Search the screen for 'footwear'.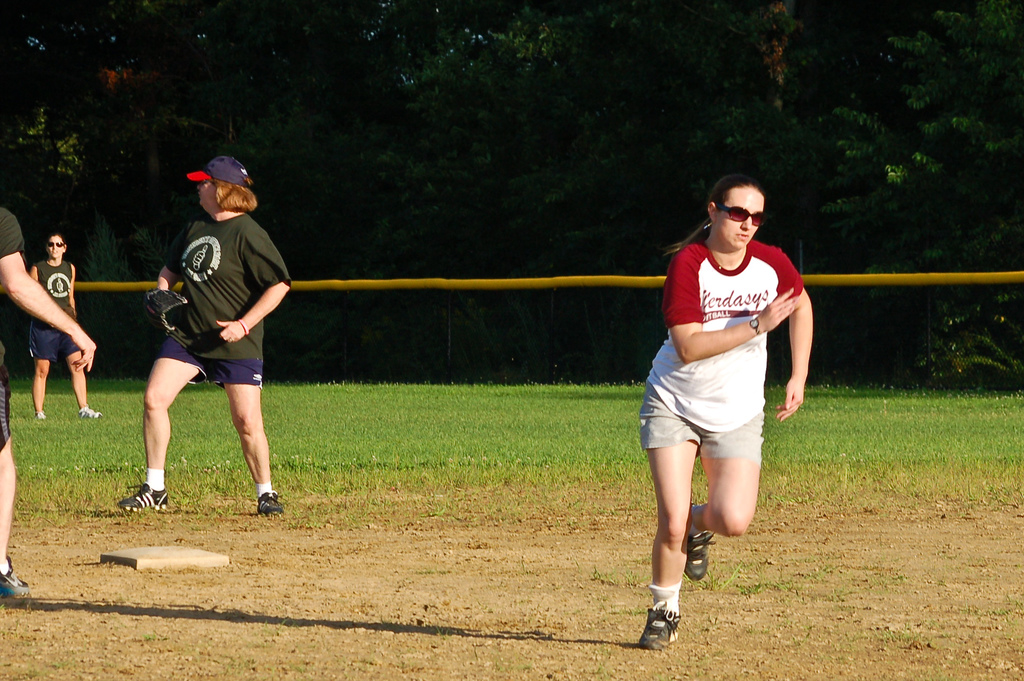
Found at <region>121, 485, 167, 511</region>.
